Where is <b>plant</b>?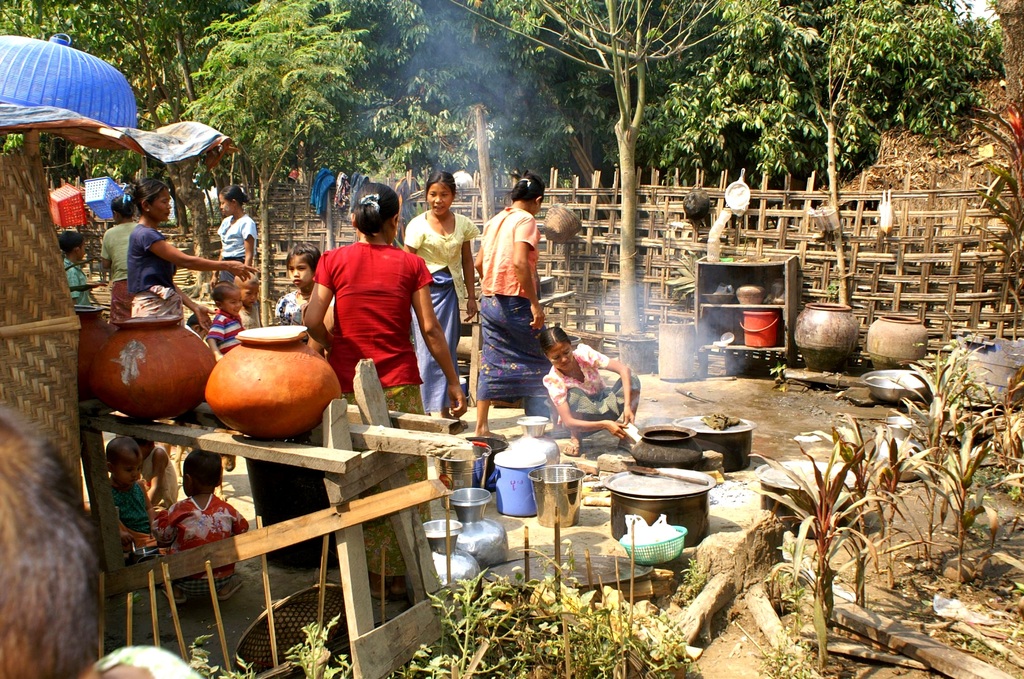
BBox(1000, 384, 1023, 515).
